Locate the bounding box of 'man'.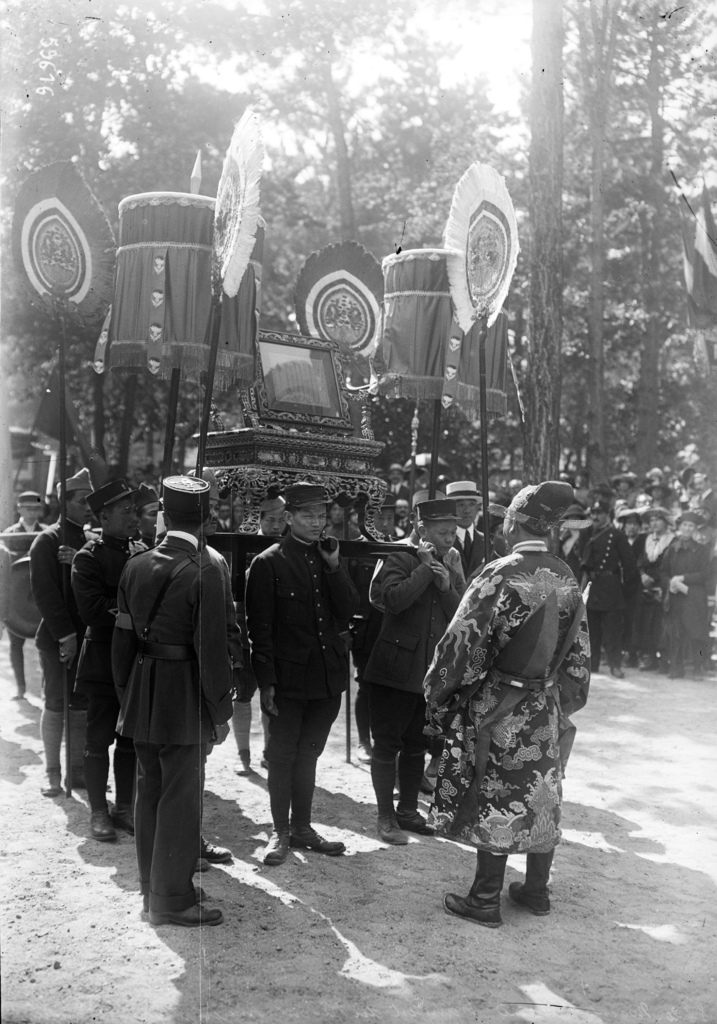
Bounding box: detection(26, 468, 99, 793).
